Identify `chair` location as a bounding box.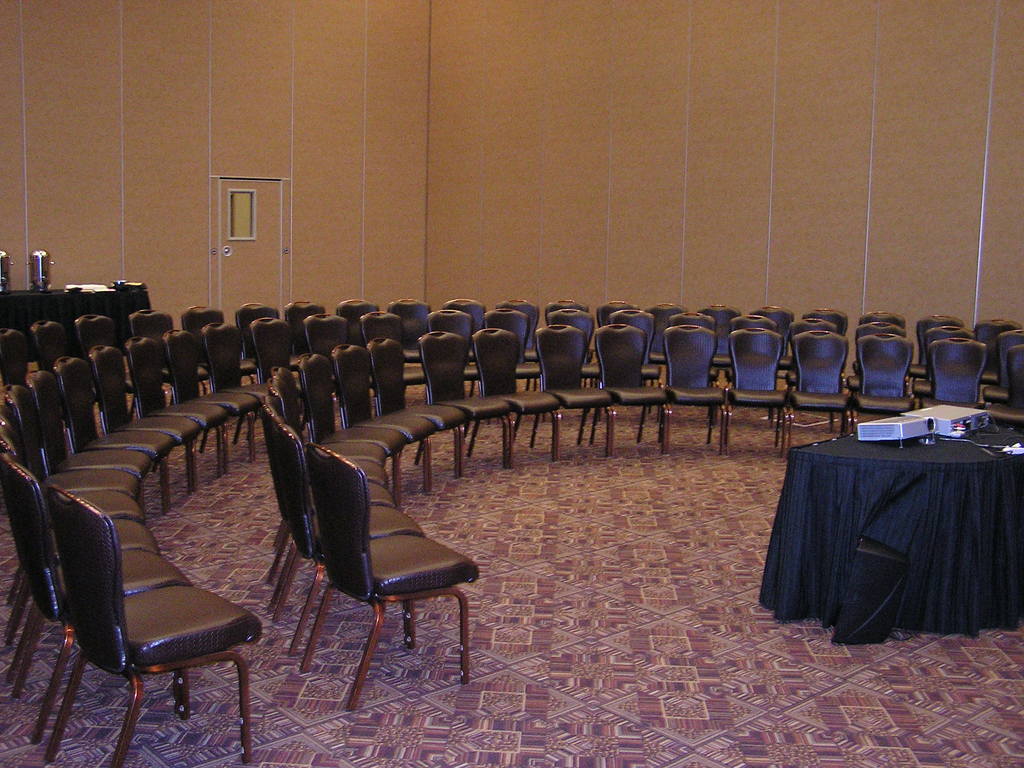
(264, 373, 387, 572).
